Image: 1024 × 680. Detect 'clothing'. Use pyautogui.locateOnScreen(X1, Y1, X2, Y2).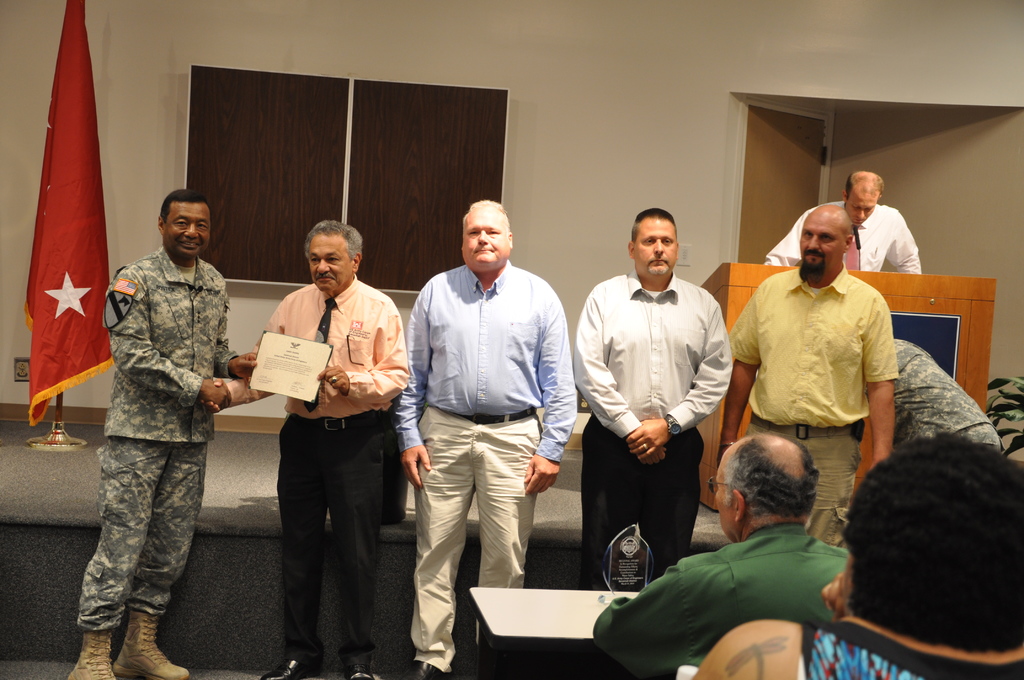
pyautogui.locateOnScreen(75, 244, 242, 633).
